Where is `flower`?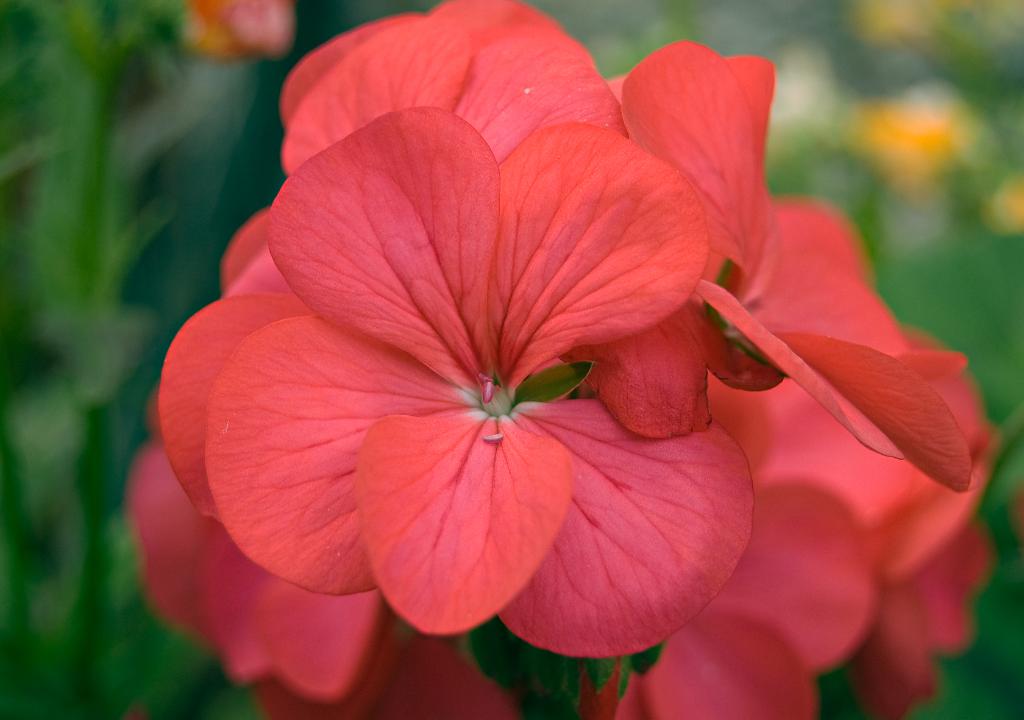
bbox=[613, 49, 972, 491].
